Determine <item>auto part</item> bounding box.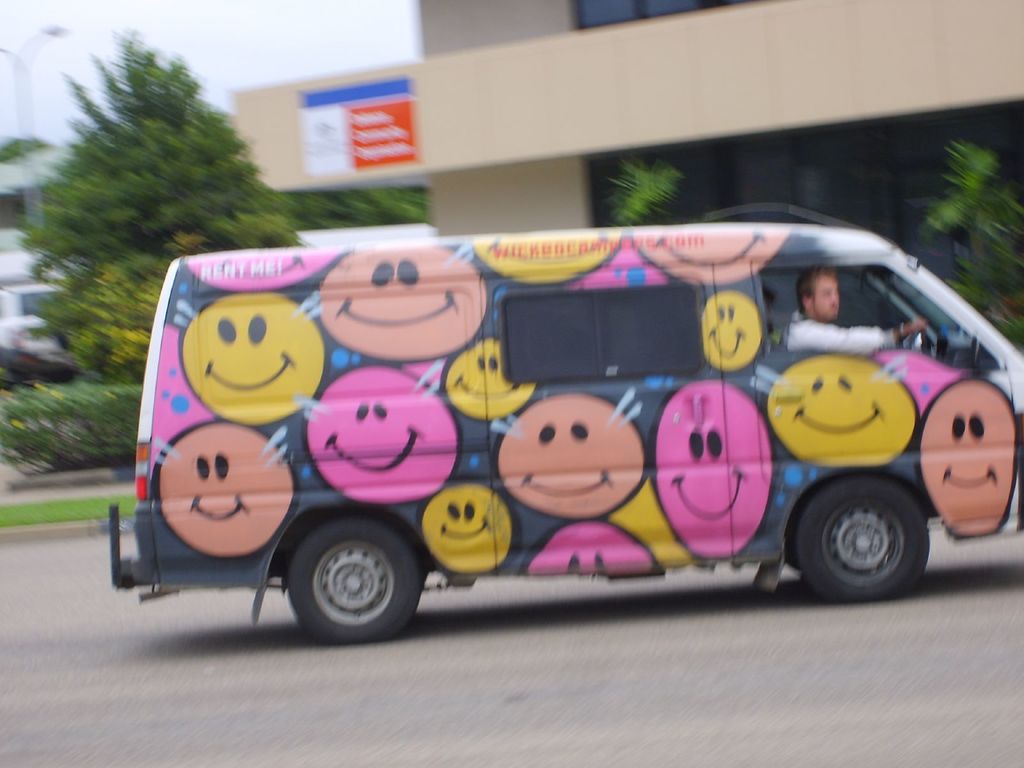
Determined: box=[289, 518, 422, 643].
